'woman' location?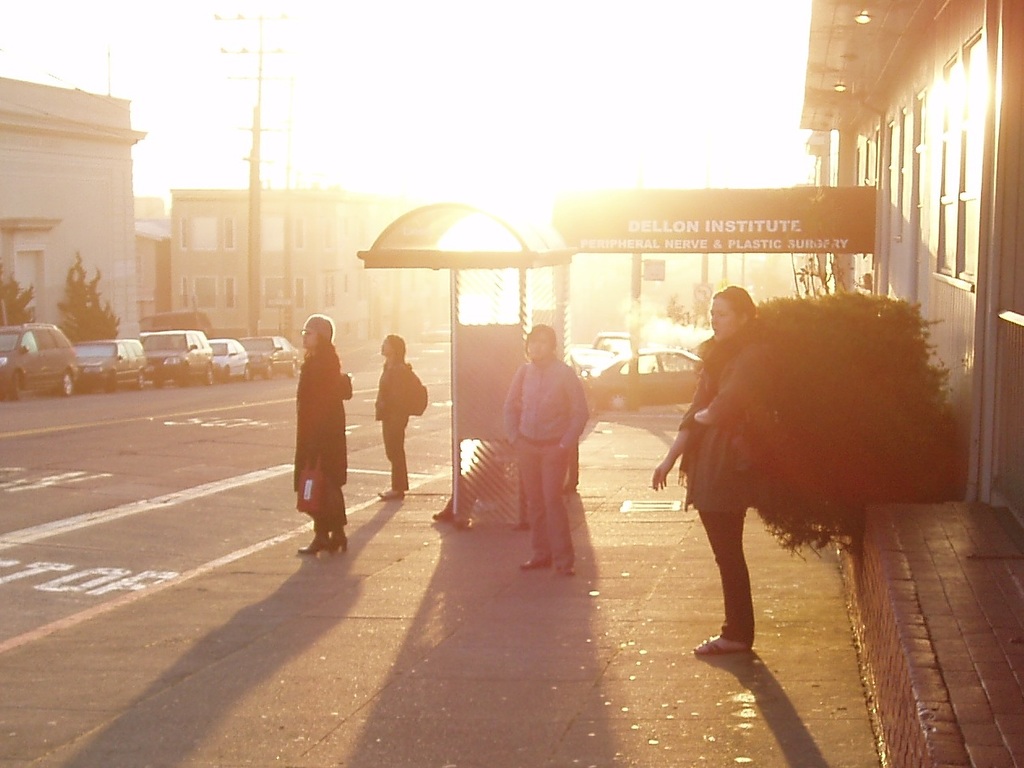
BBox(368, 328, 413, 504)
